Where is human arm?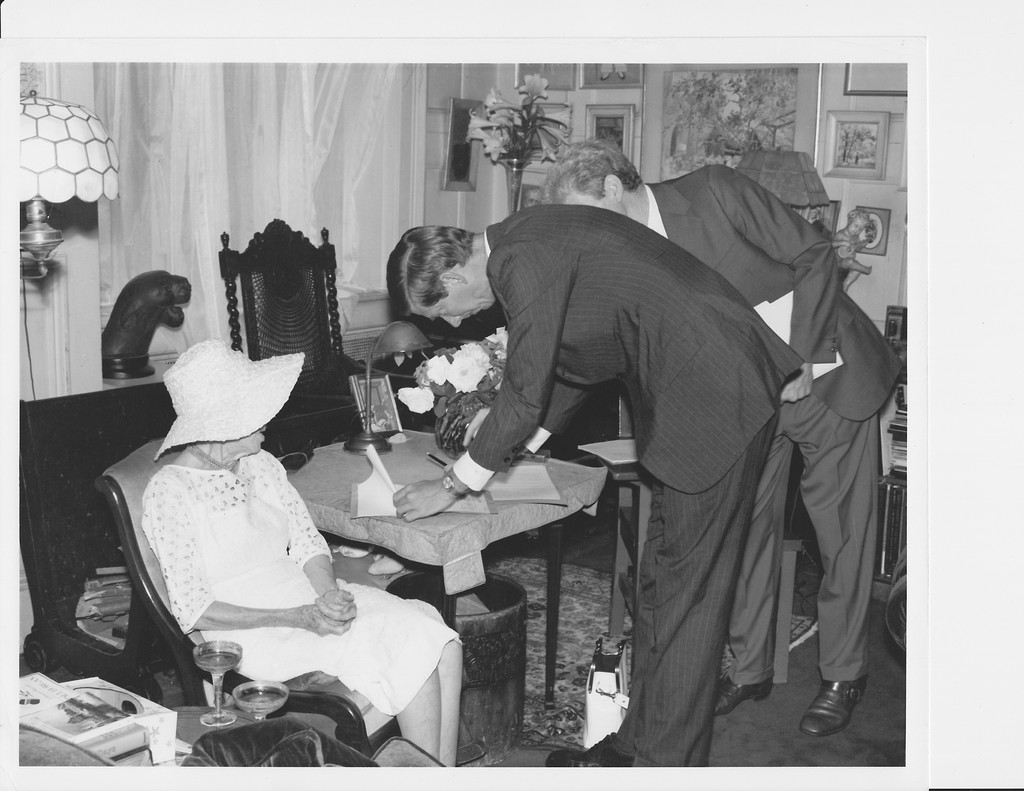
Rect(854, 236, 873, 248).
